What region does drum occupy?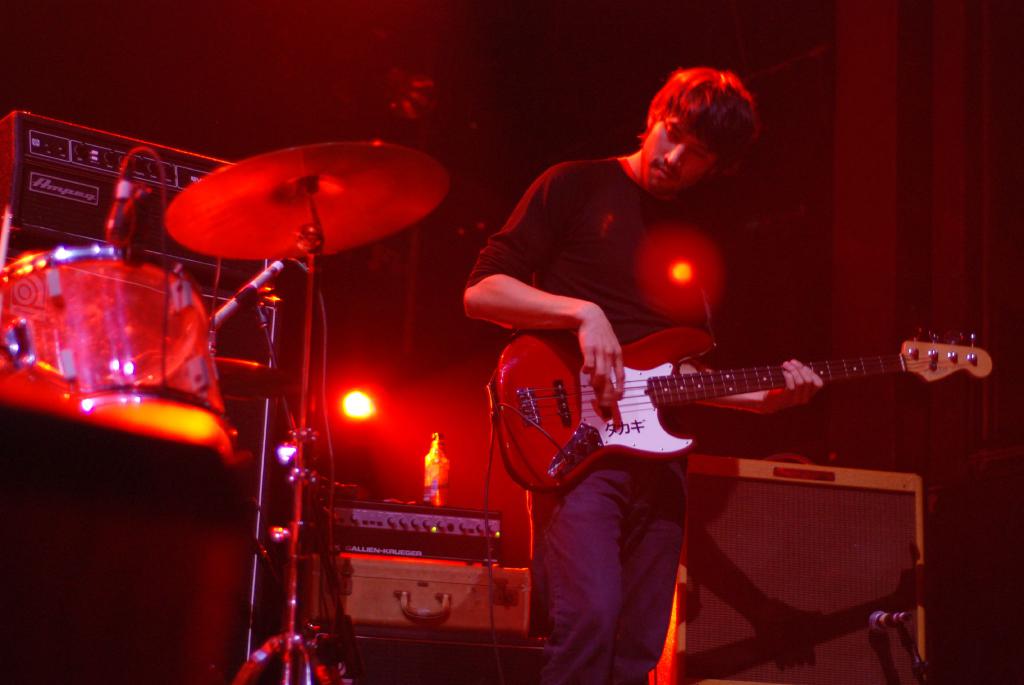
(2,245,235,449).
